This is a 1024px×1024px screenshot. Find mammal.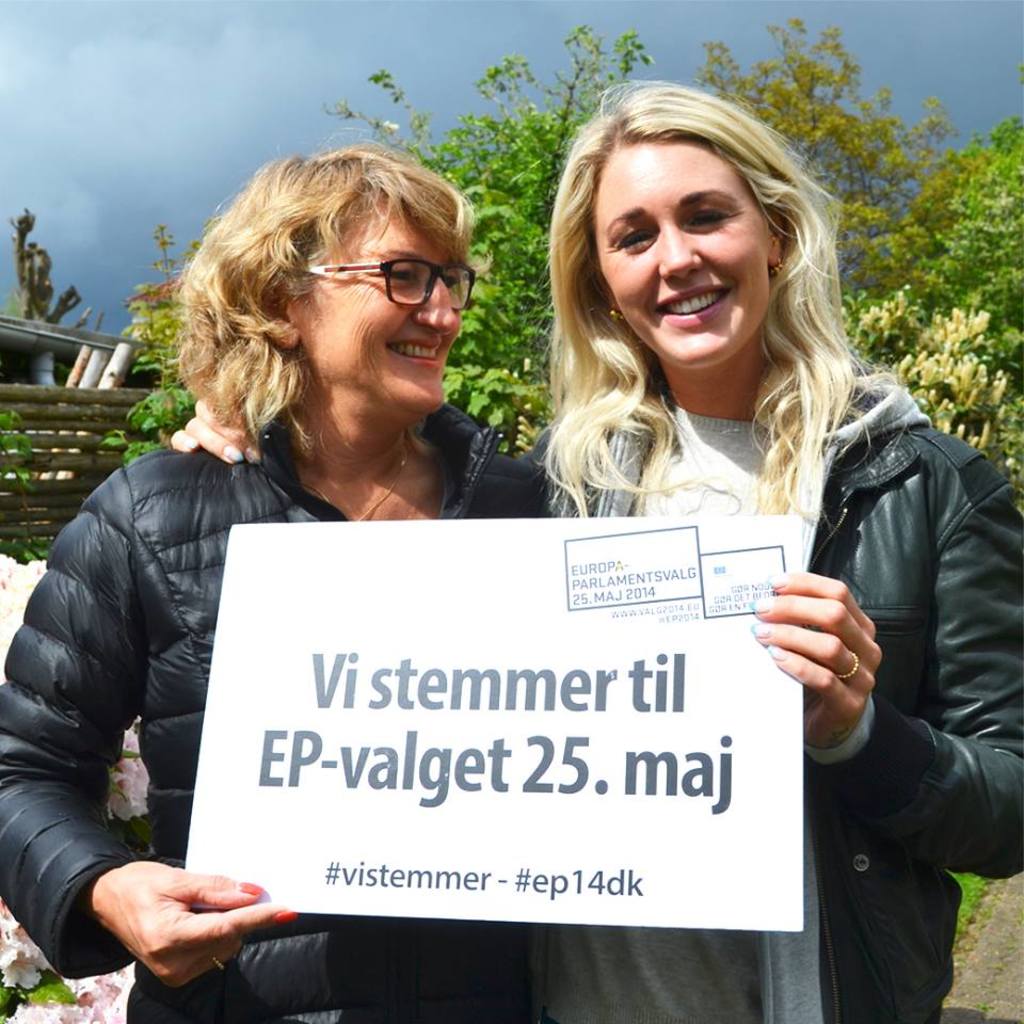
Bounding box: pyautogui.locateOnScreen(0, 135, 594, 1023).
